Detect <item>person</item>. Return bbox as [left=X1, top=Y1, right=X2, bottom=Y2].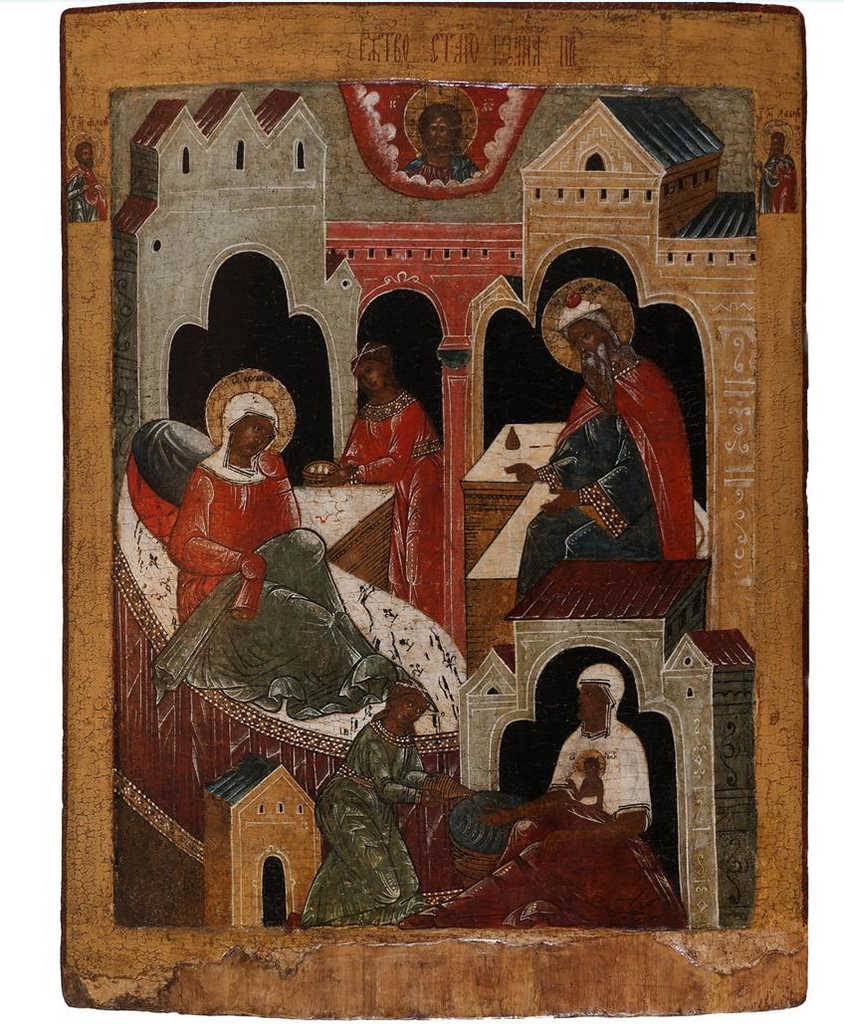
[left=68, top=143, right=108, bottom=227].
